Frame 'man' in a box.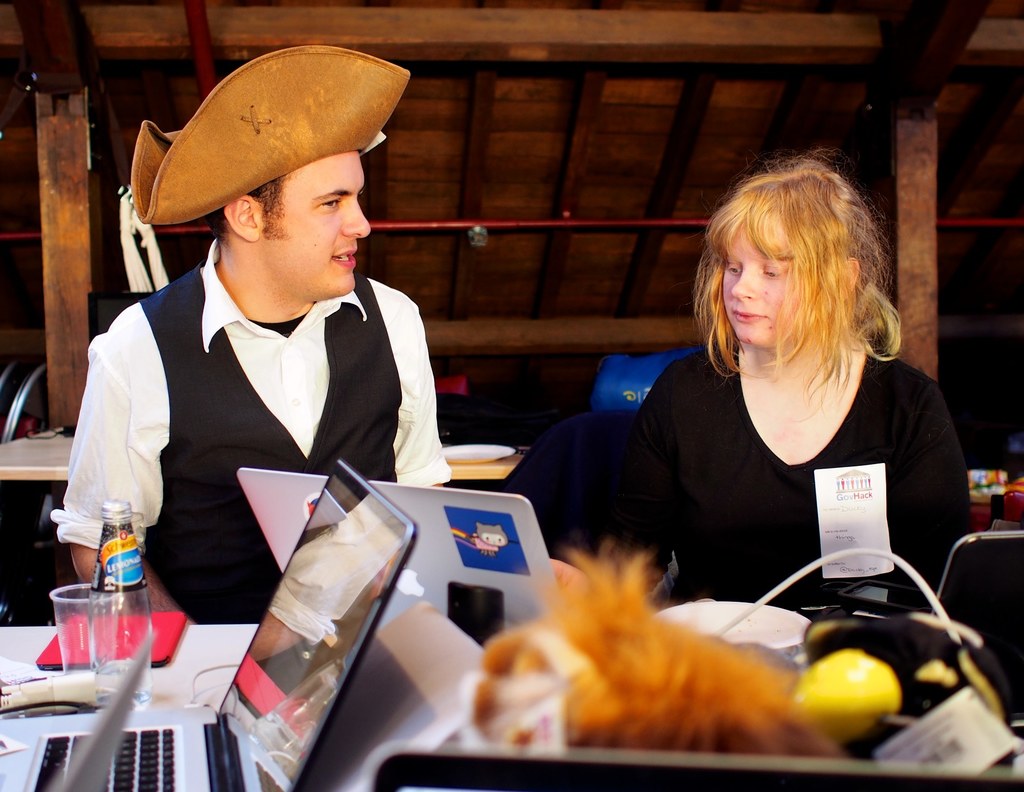
x1=49 y1=44 x2=454 y2=626.
